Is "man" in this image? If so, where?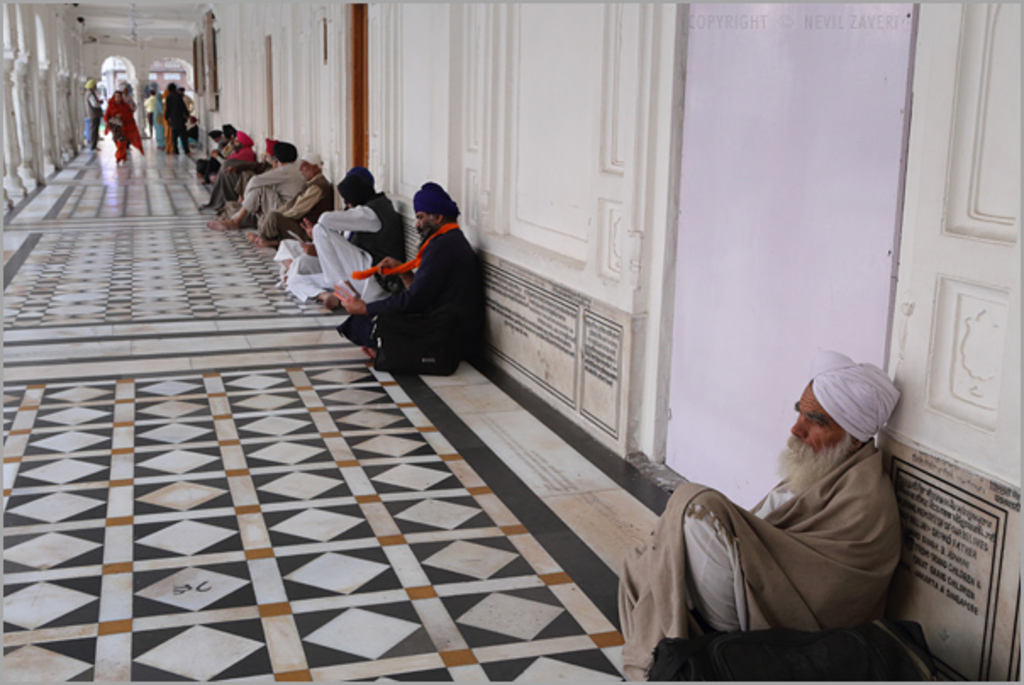
Yes, at box=[161, 81, 193, 156].
